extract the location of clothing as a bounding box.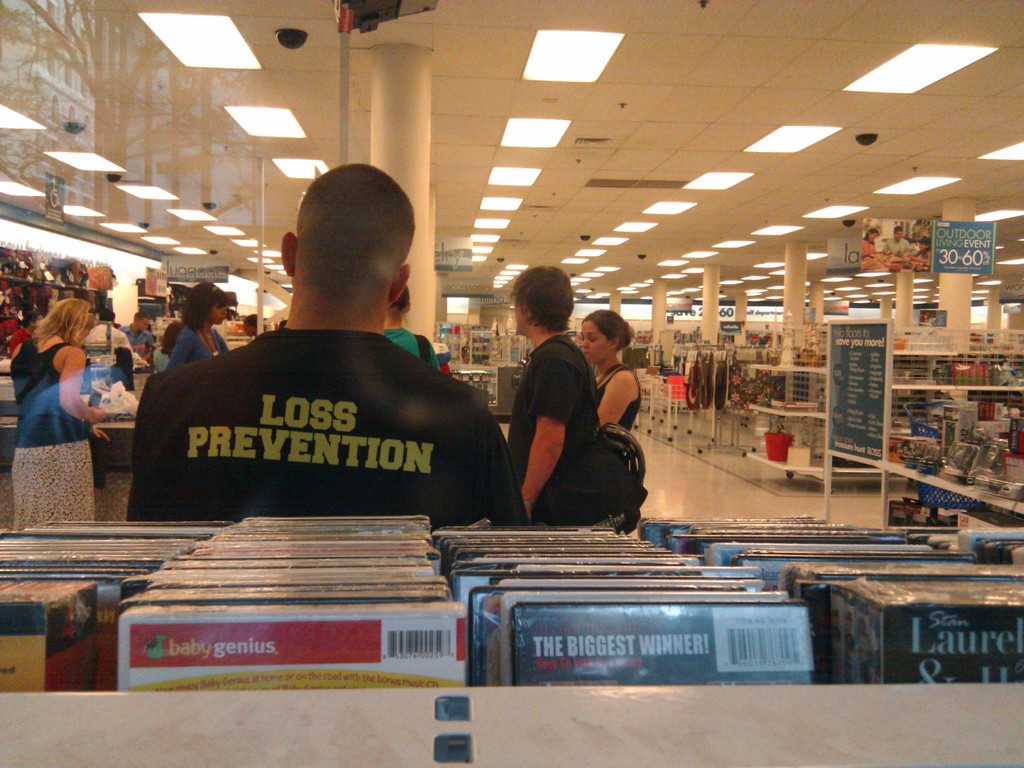
left=14, top=330, right=91, bottom=529.
